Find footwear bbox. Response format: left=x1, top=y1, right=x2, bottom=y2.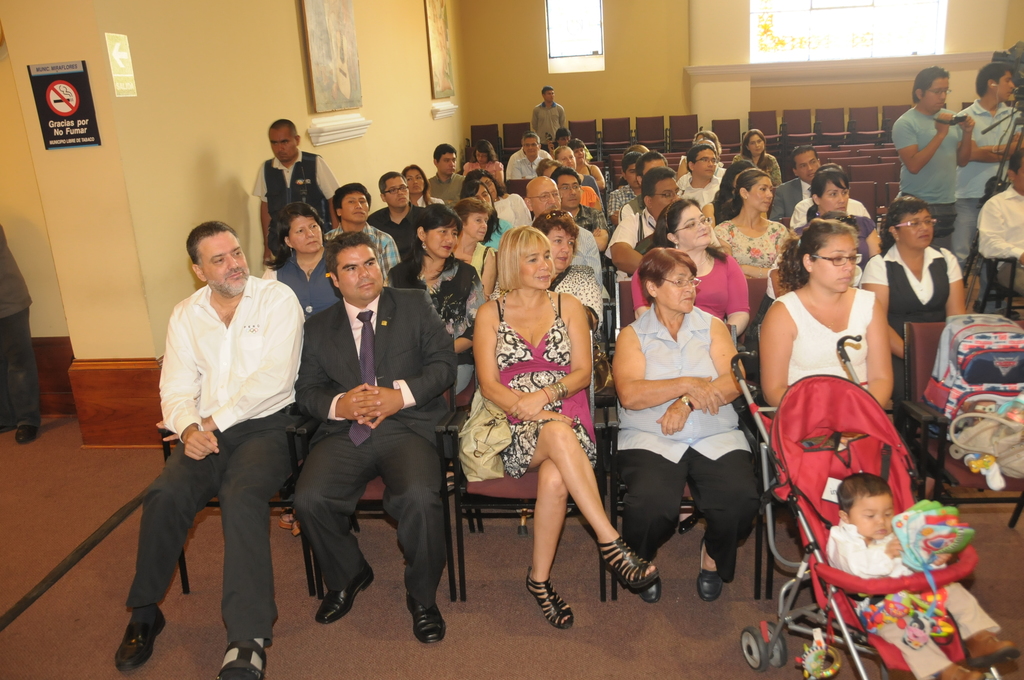
left=936, top=661, right=983, bottom=679.
